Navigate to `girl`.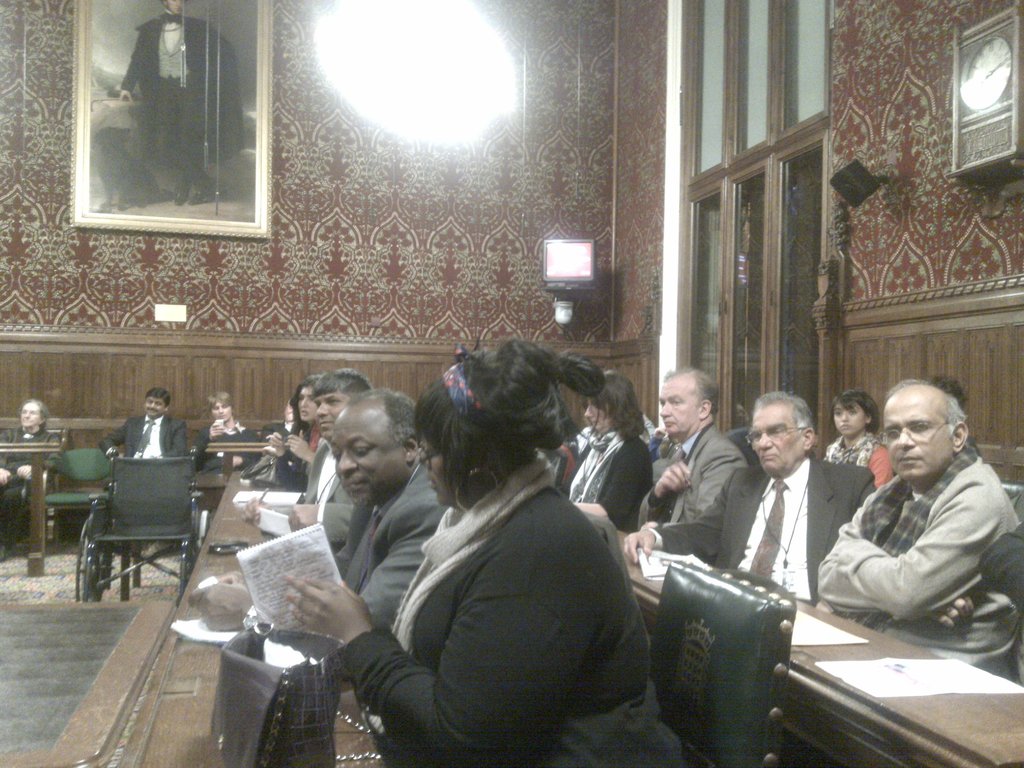
Navigation target: (266,319,659,767).
